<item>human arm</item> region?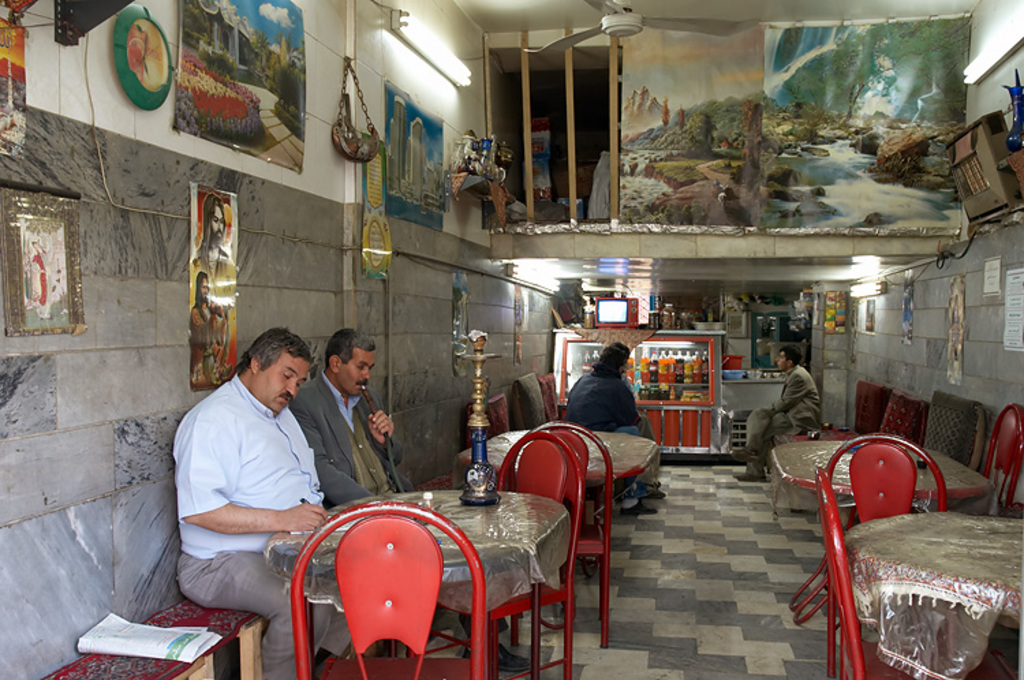
region(618, 388, 644, 427)
